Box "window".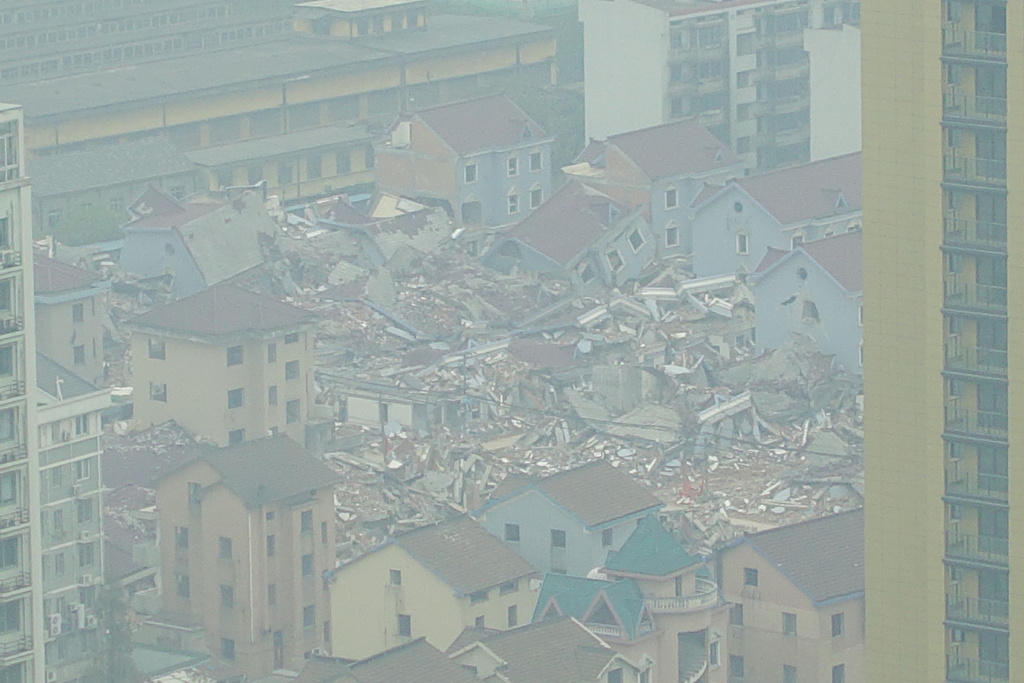
crop(479, 620, 486, 625).
